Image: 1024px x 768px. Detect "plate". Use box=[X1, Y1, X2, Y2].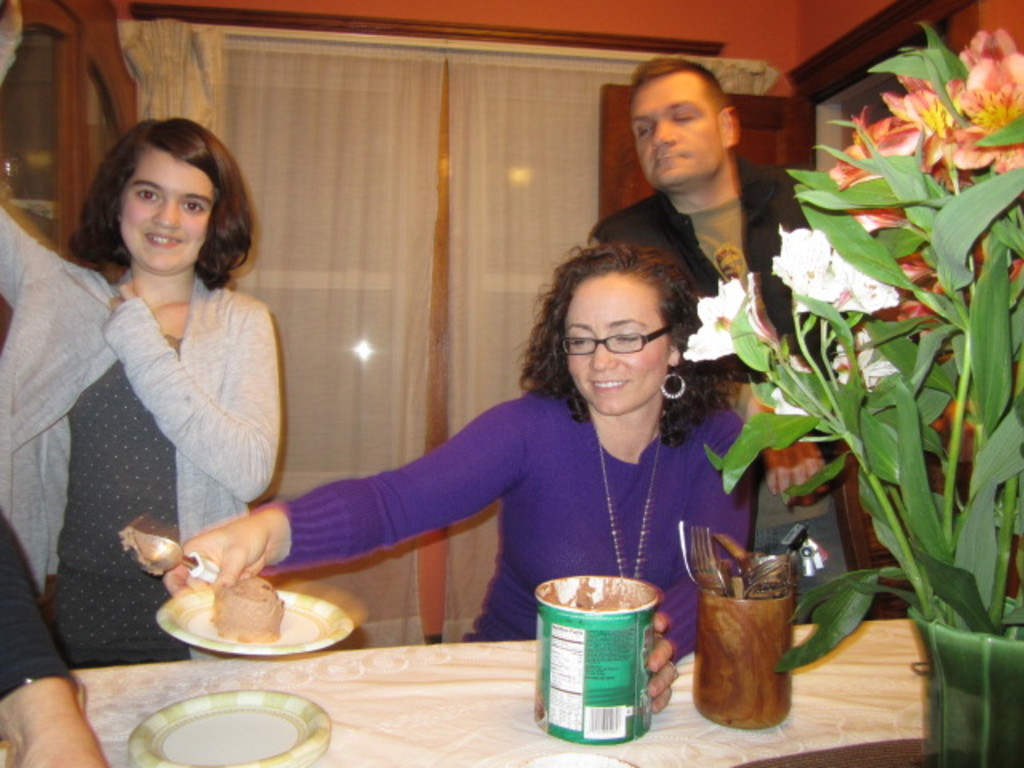
box=[133, 554, 371, 648].
